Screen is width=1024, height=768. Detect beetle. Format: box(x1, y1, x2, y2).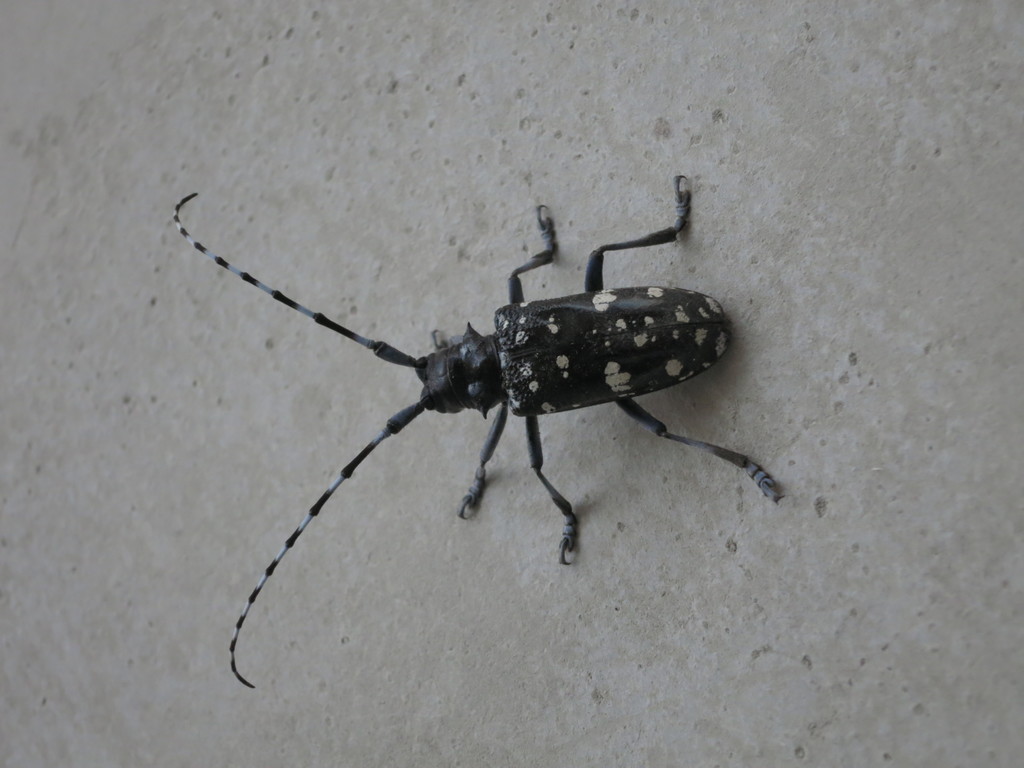
box(170, 181, 772, 656).
